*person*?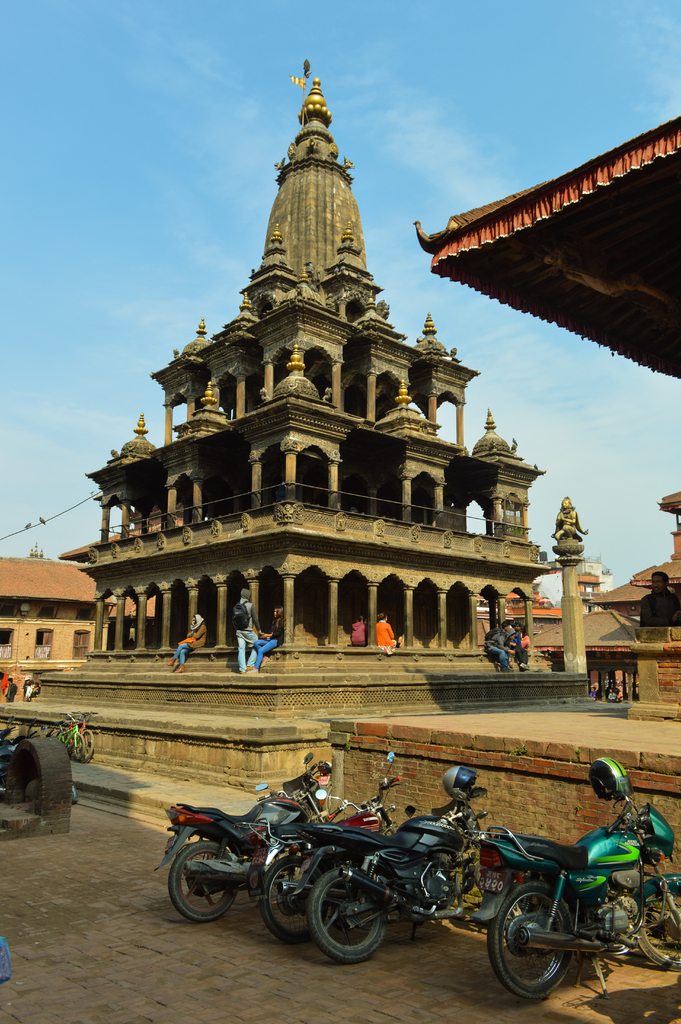
locate(23, 678, 33, 698)
